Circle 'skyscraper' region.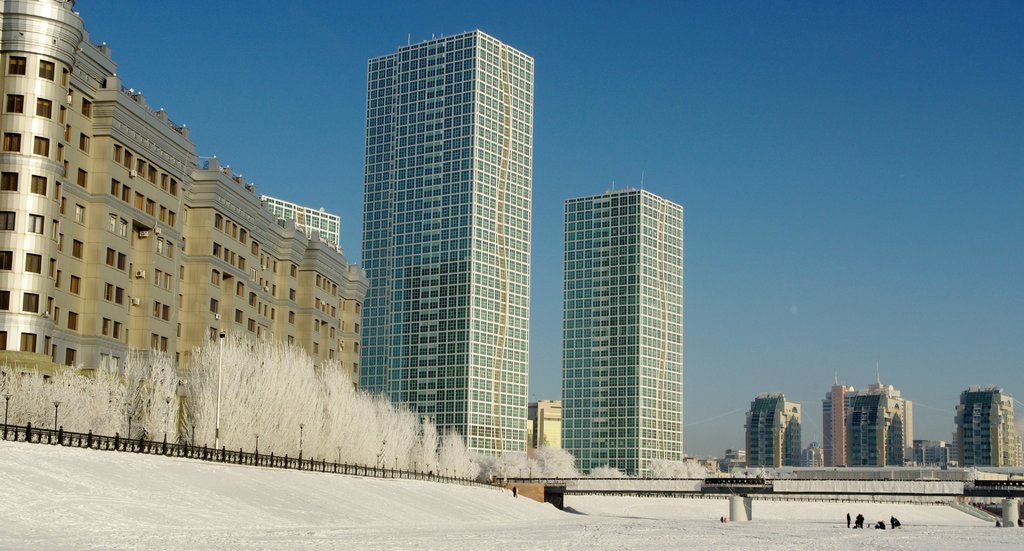
Region: 330, 22, 559, 470.
